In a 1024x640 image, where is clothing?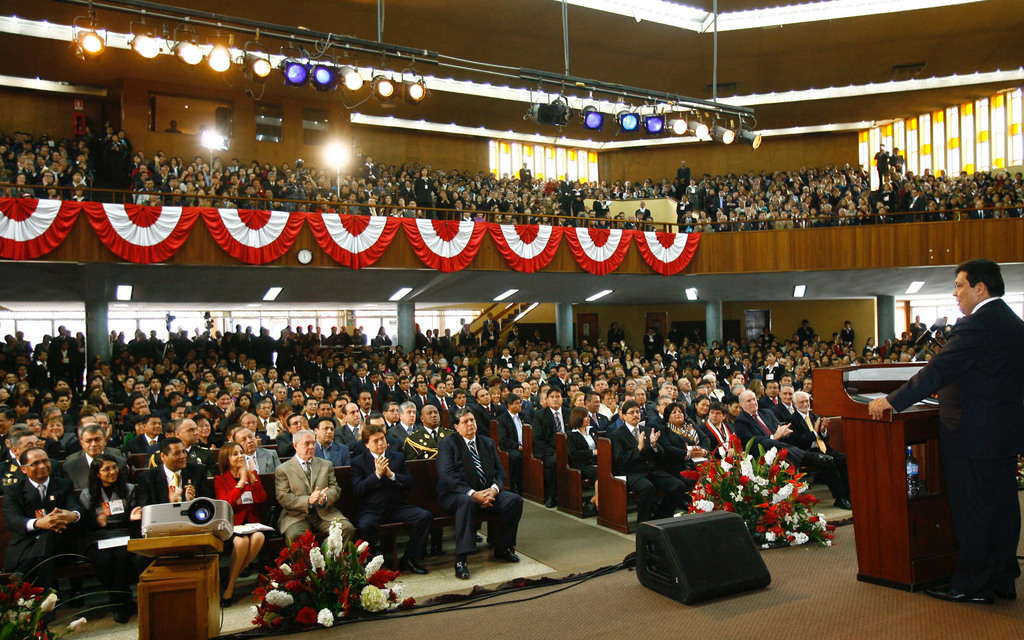
384:416:400:431.
